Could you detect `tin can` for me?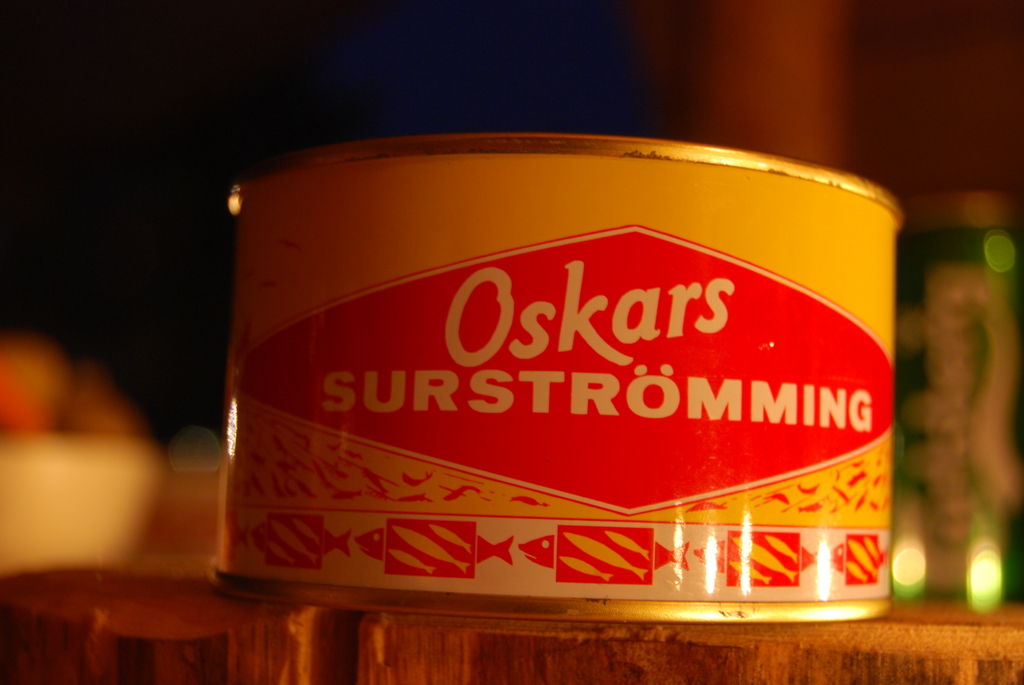
Detection result: box=[228, 132, 905, 624].
